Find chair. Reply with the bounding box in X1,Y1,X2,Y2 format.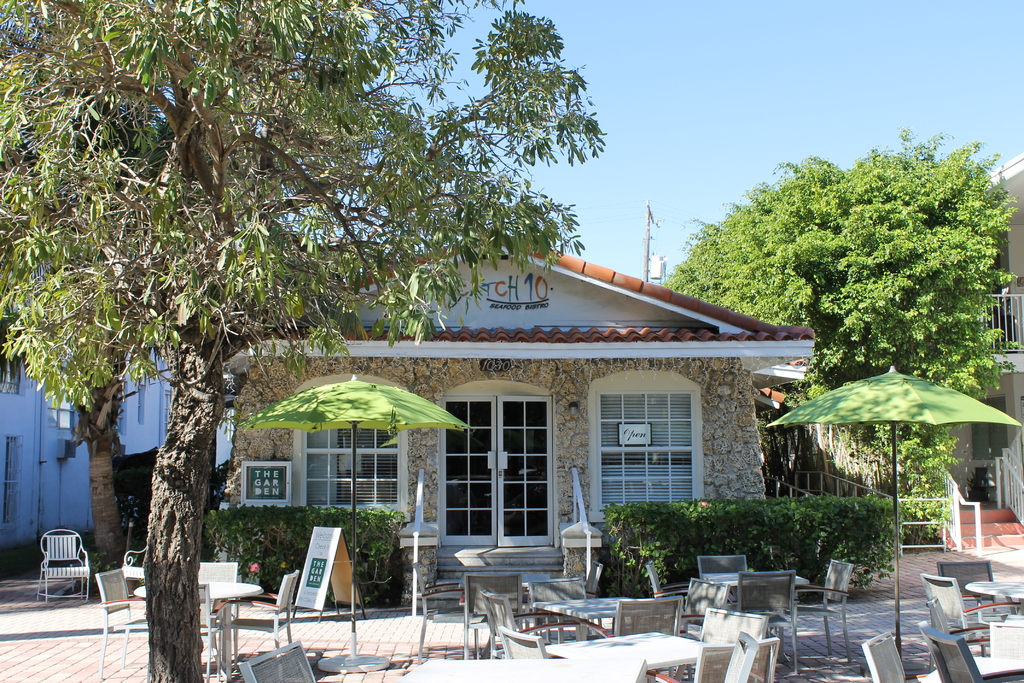
220,570,299,677.
